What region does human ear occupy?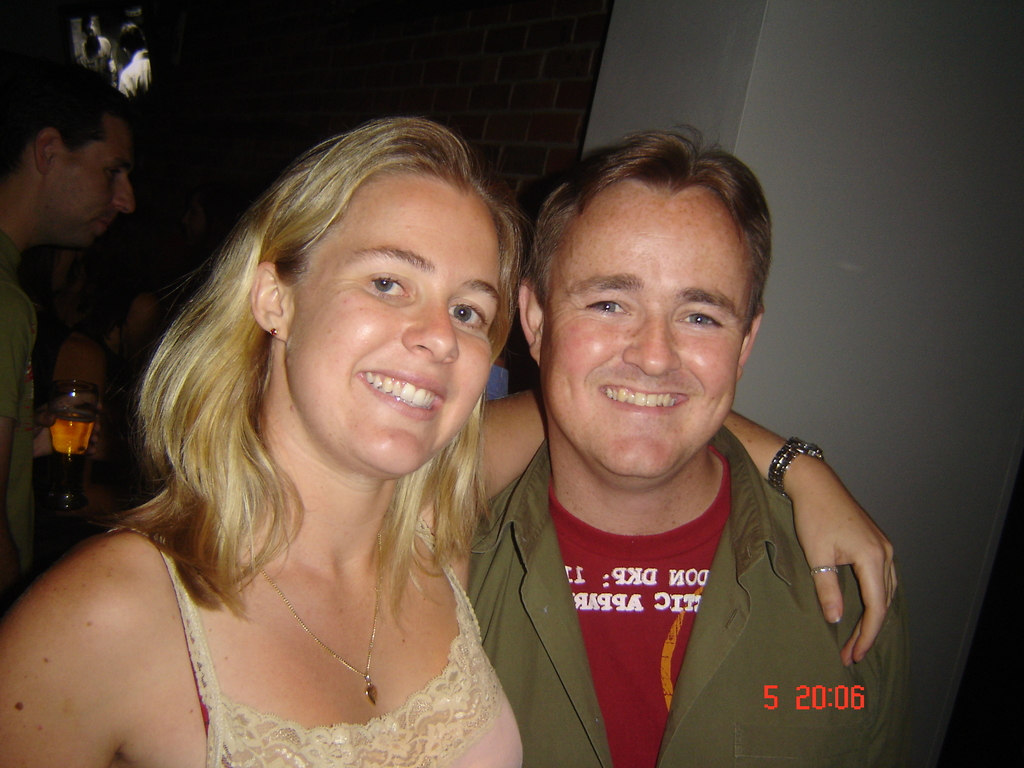
732 306 760 381.
